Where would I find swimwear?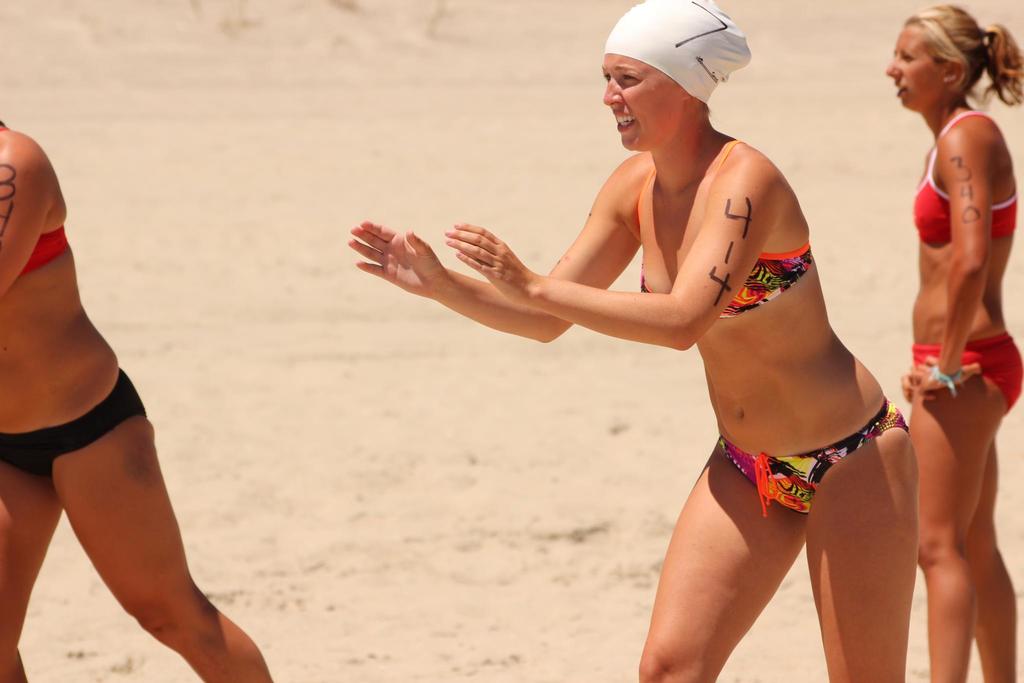
At left=723, top=400, right=909, bottom=515.
